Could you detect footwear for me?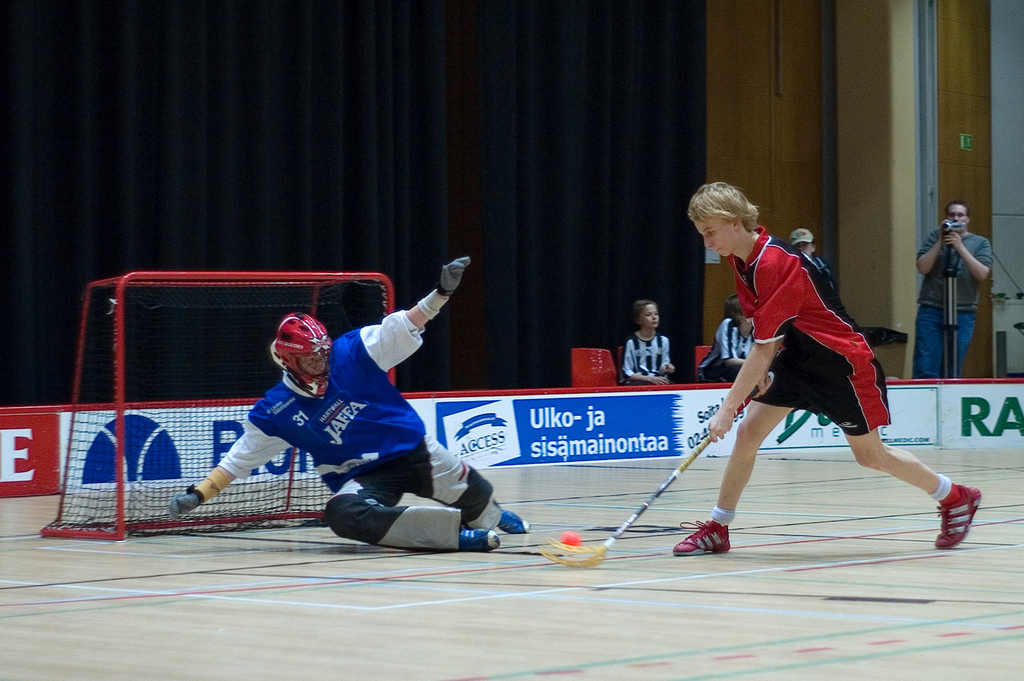
Detection result: (left=933, top=480, right=1000, bottom=548).
